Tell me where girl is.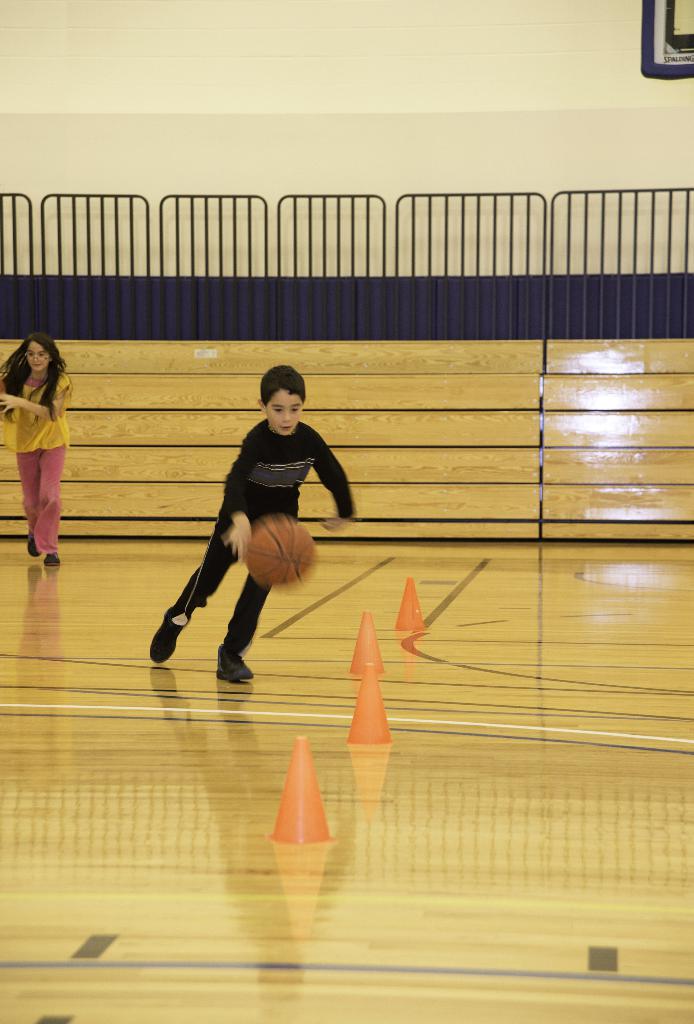
girl is at <region>0, 335, 74, 568</region>.
